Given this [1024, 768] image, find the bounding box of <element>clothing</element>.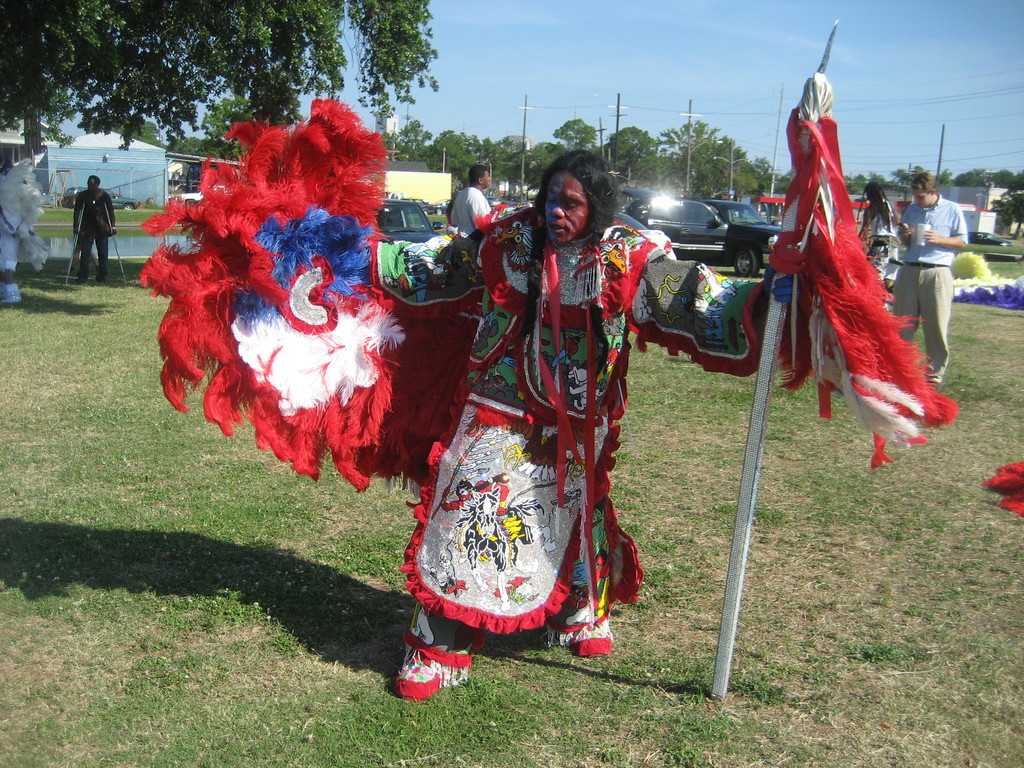
bbox(396, 211, 810, 686).
